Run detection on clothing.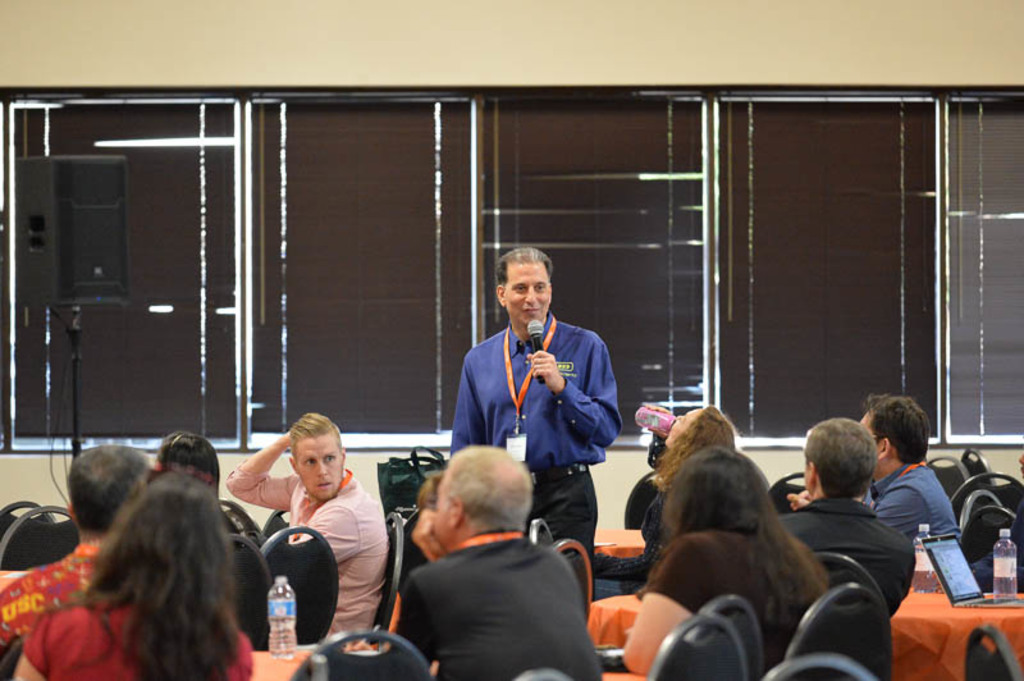
Result: box(648, 529, 826, 680).
